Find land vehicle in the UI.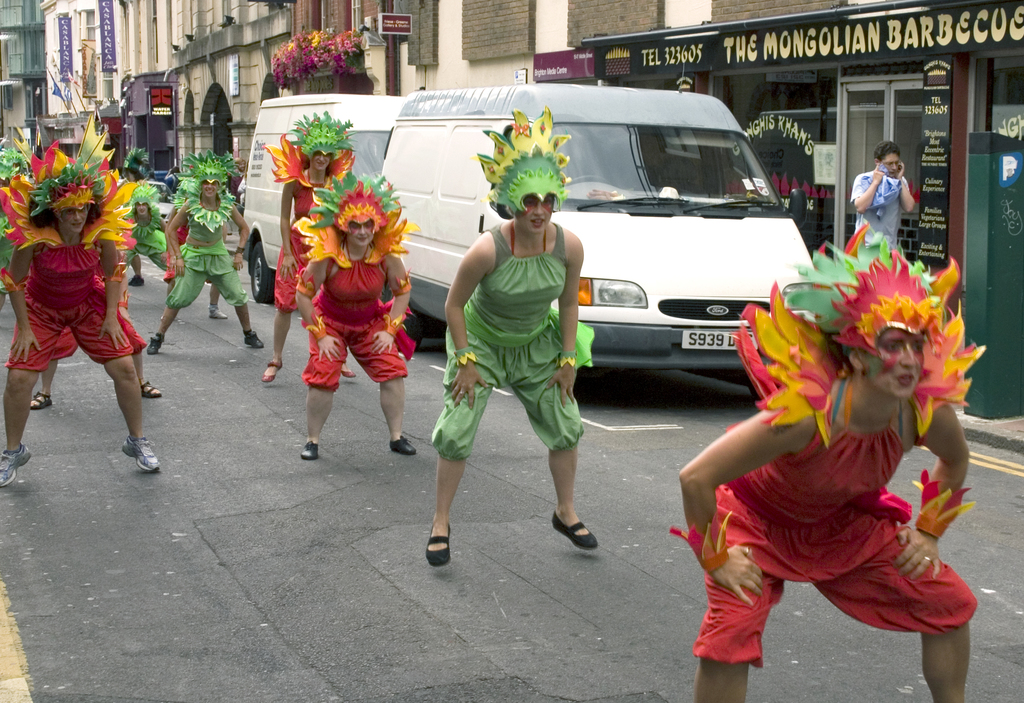
UI element at Rect(377, 75, 820, 394).
